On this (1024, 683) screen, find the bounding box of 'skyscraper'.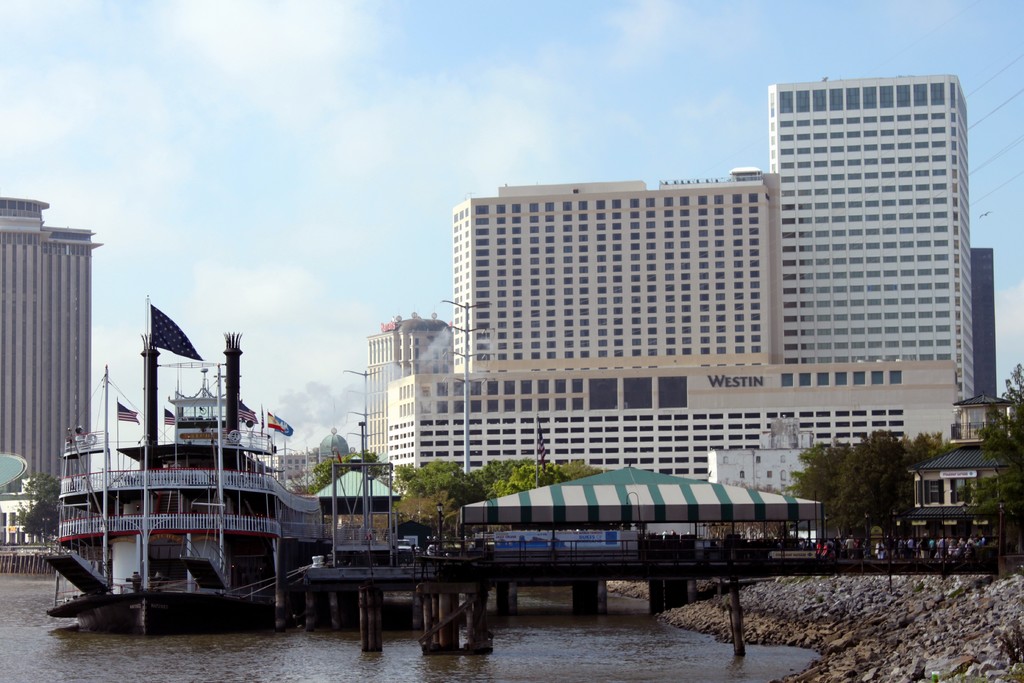
Bounding box: (left=358, top=313, right=468, bottom=461).
